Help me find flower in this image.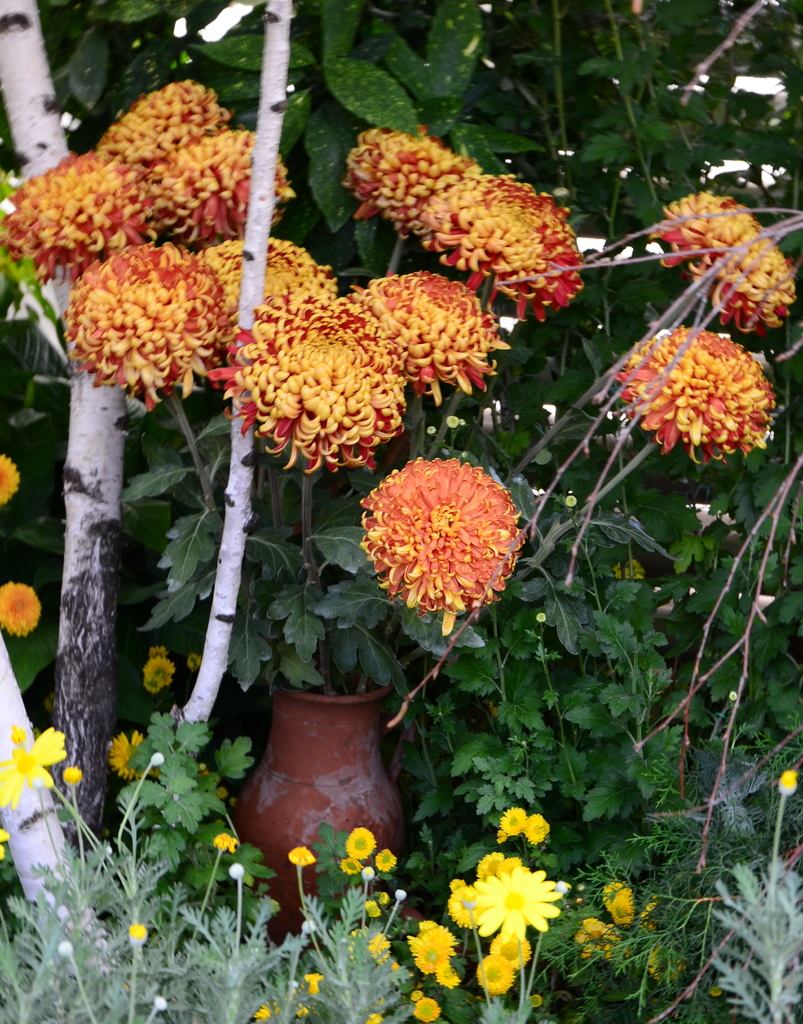
Found it: 152/131/296/253.
